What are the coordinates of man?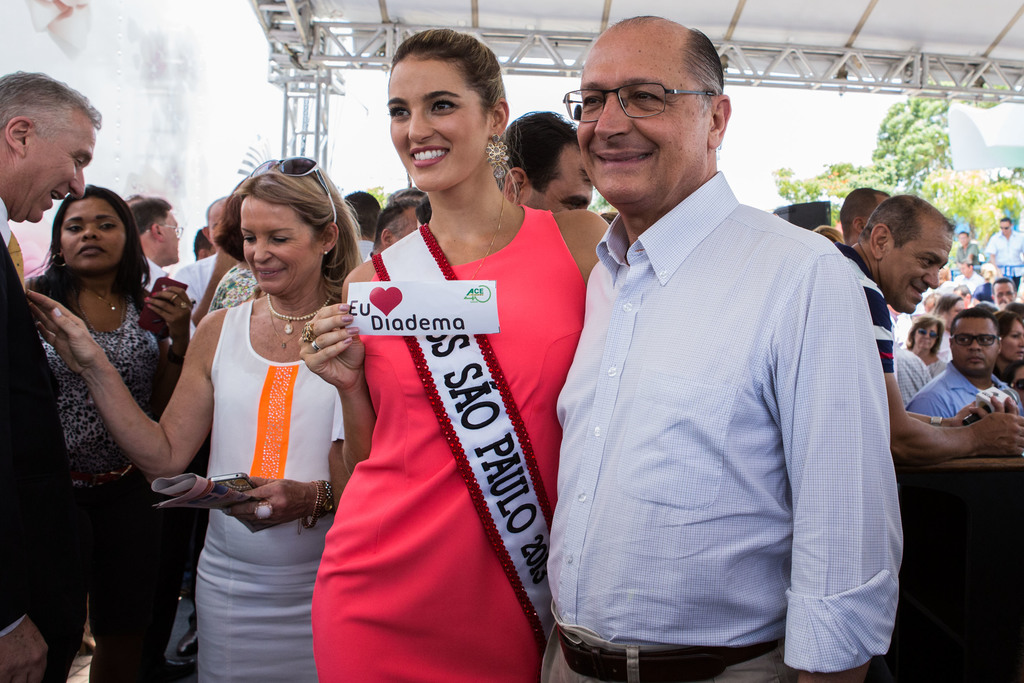
crop(0, 68, 100, 682).
